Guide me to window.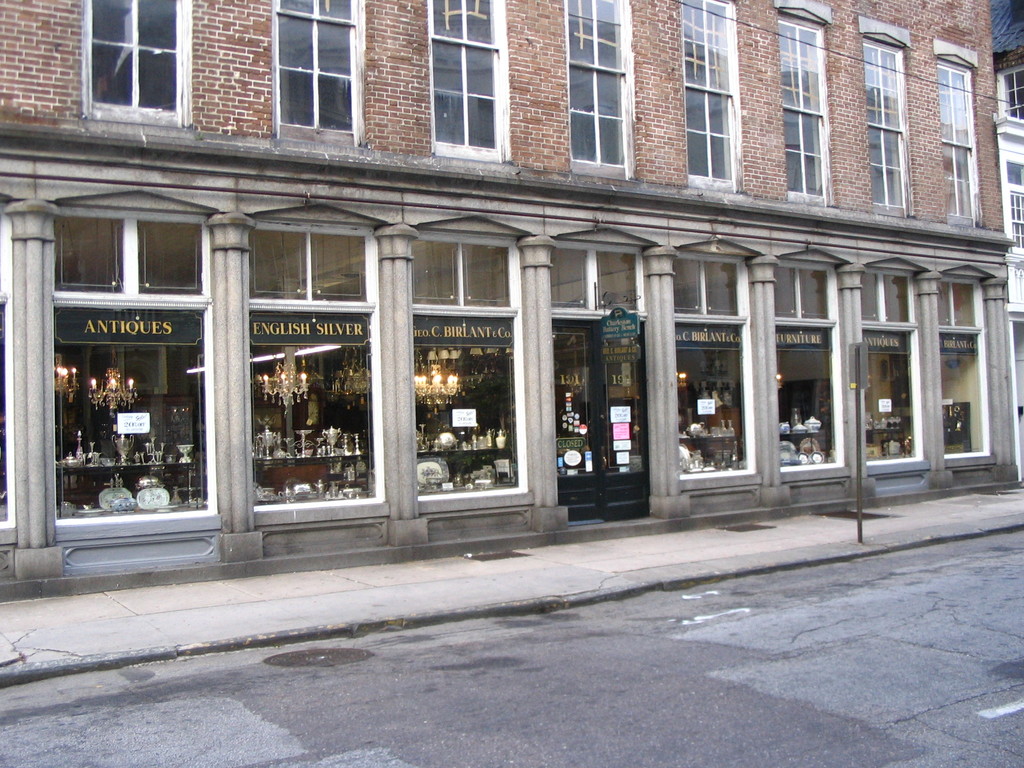
Guidance: locate(937, 57, 977, 223).
